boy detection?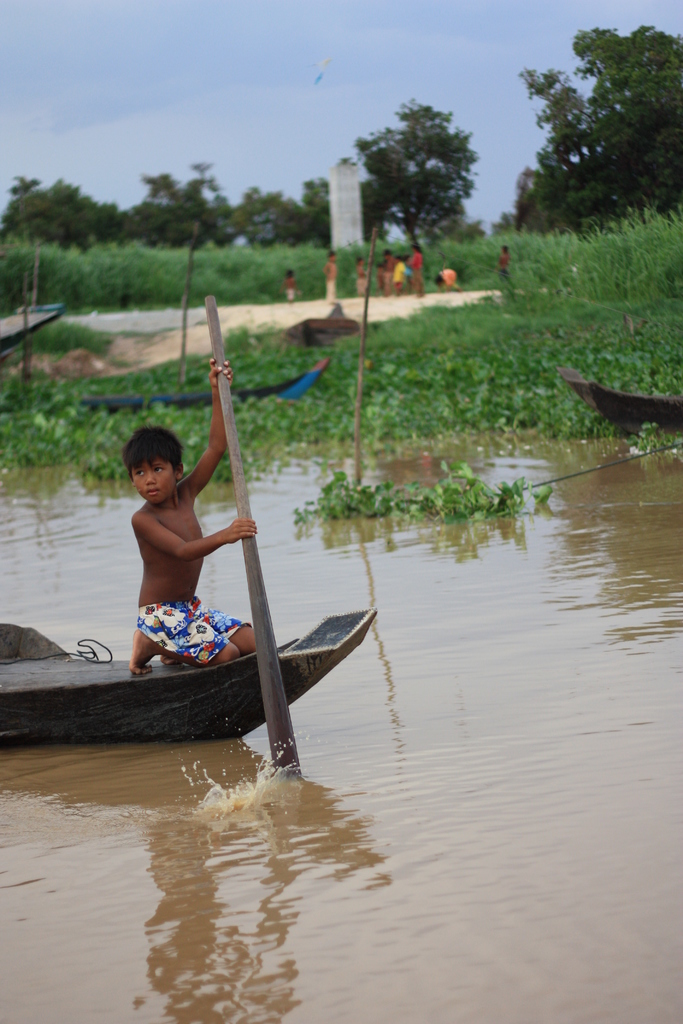
locate(353, 260, 373, 298)
